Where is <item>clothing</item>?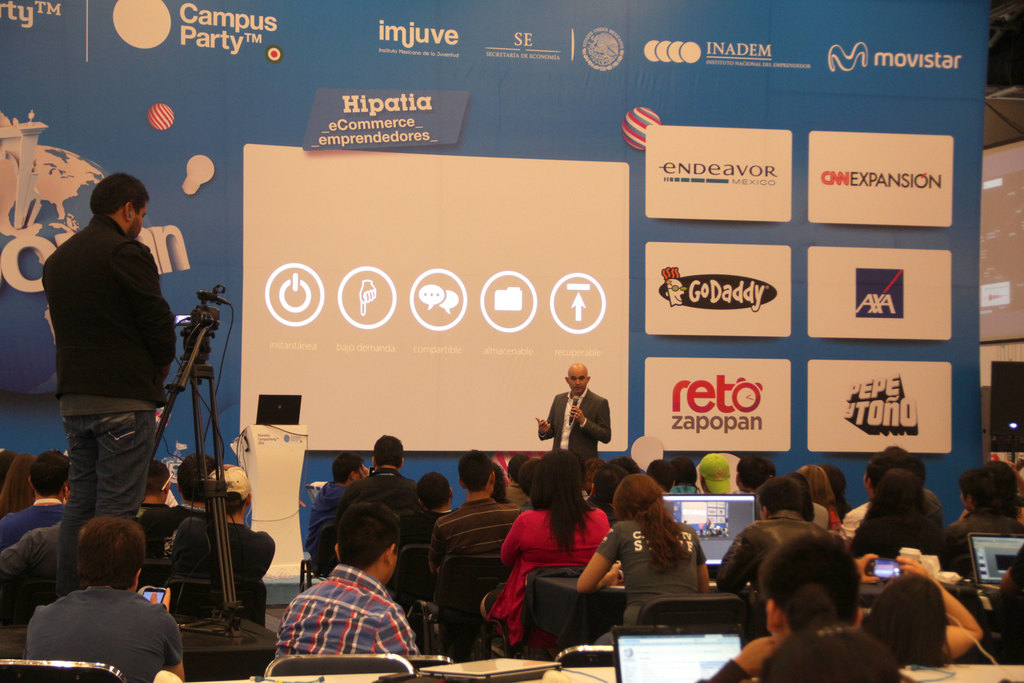
x1=836, y1=501, x2=871, y2=543.
